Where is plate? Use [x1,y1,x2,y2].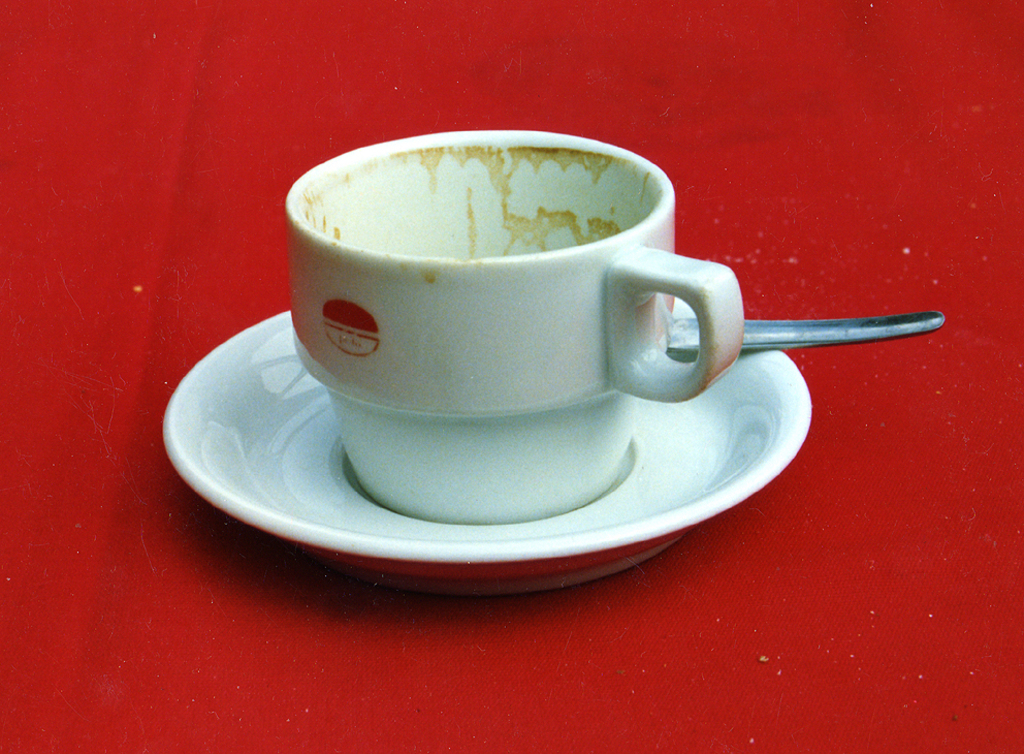
[159,275,827,589].
